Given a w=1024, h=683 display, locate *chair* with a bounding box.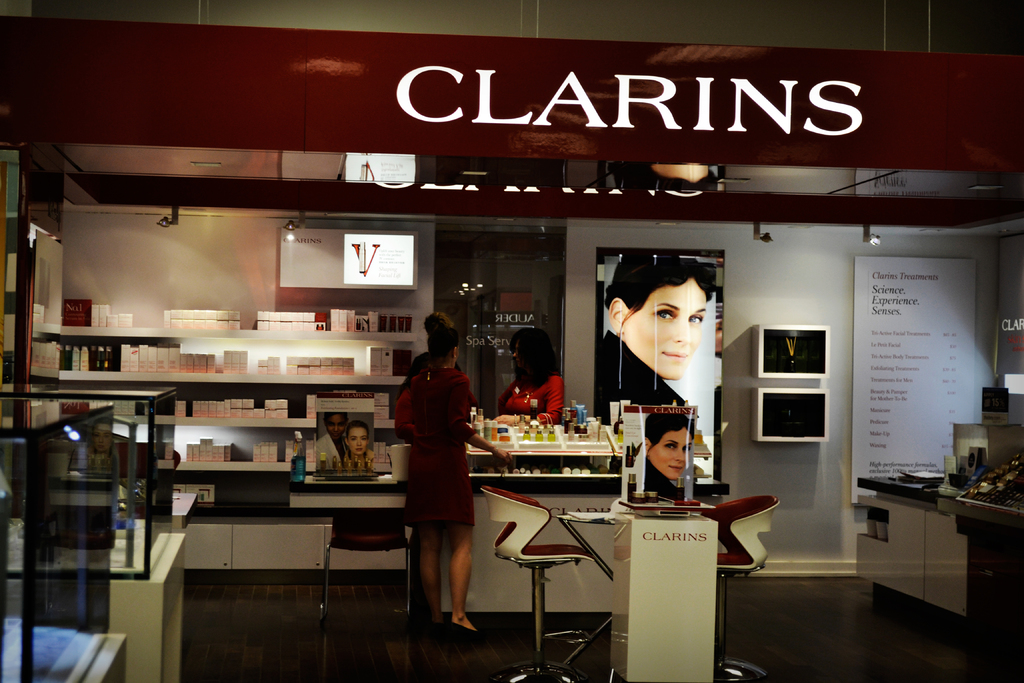
Located: 705,494,783,682.
